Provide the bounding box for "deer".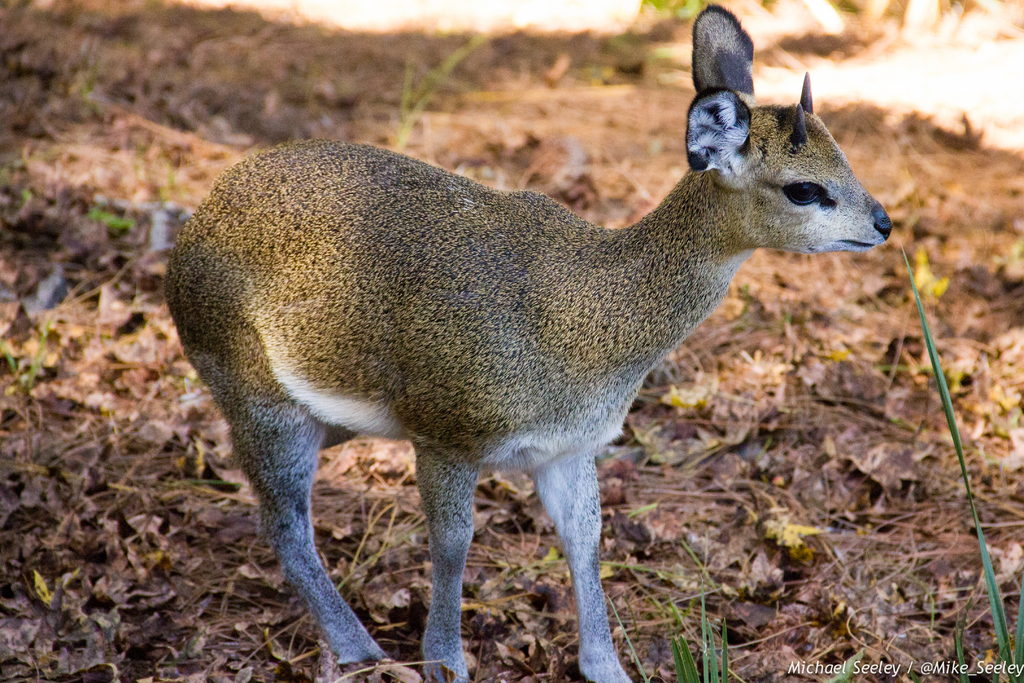
162/1/889/682.
